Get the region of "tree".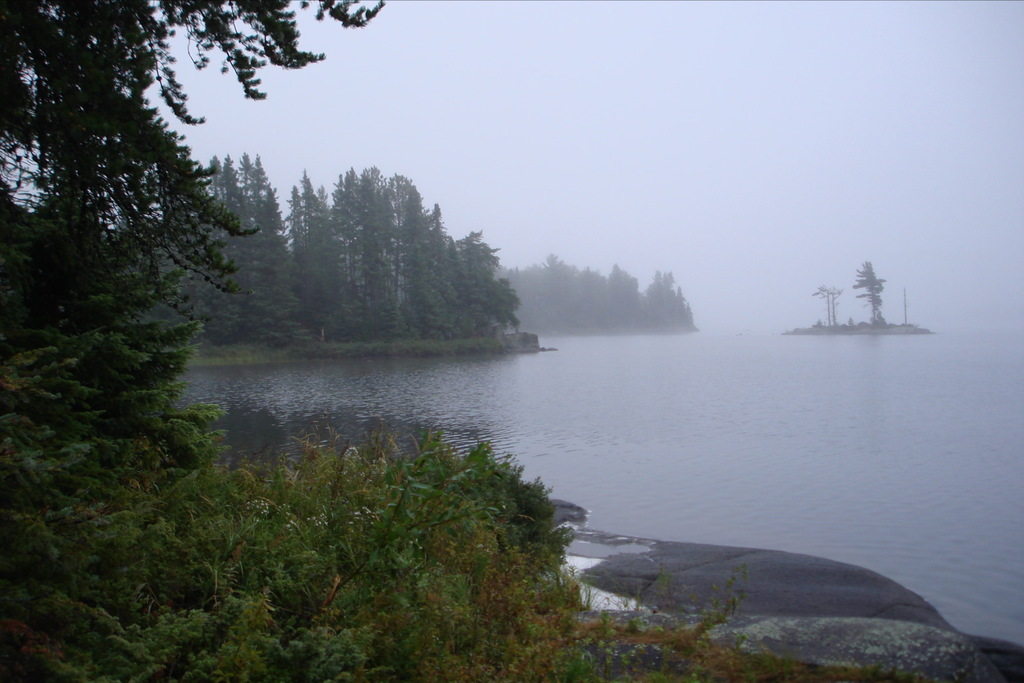
<box>233,142,263,343</box>.
